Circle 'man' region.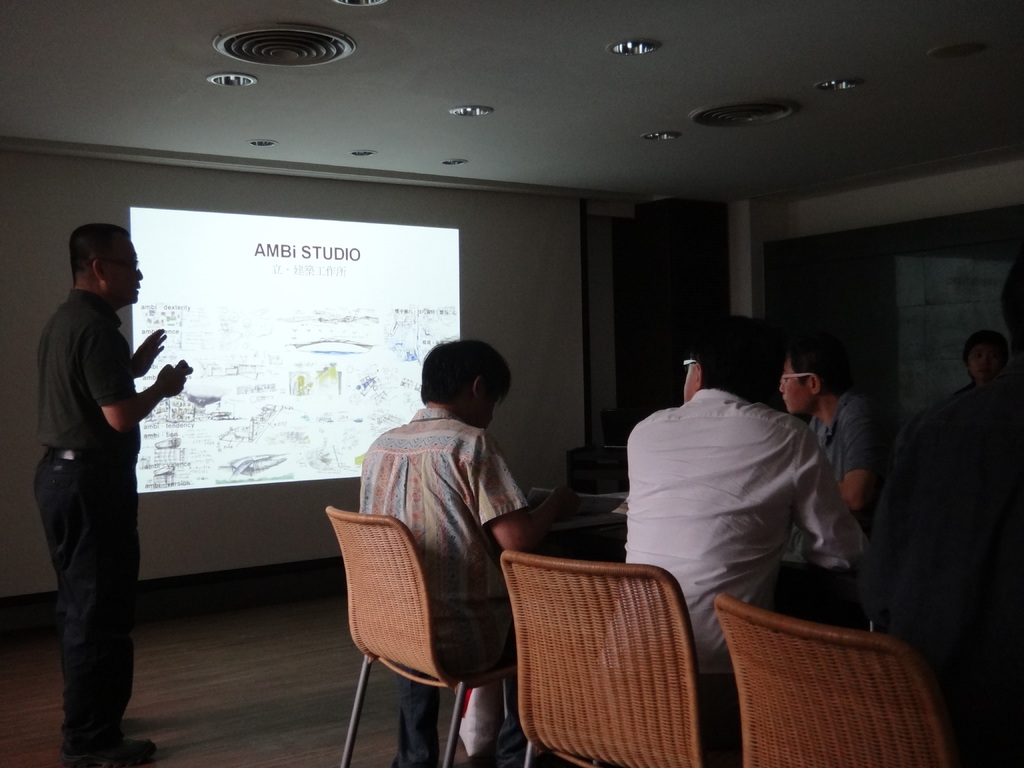
Region: 774 342 878 517.
